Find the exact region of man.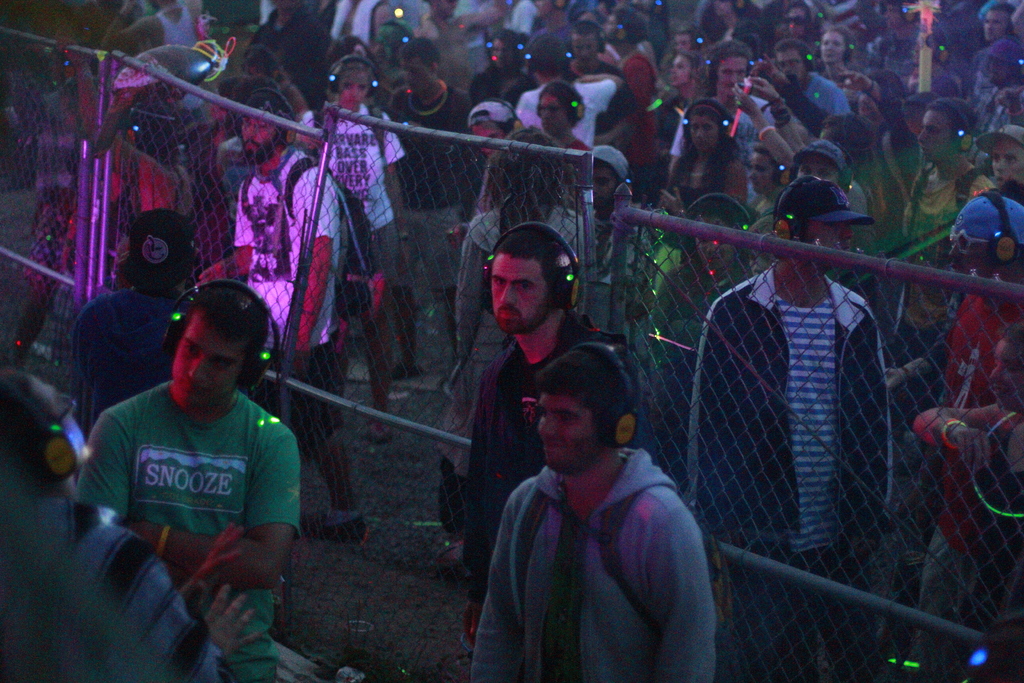
Exact region: 435, 219, 630, 650.
